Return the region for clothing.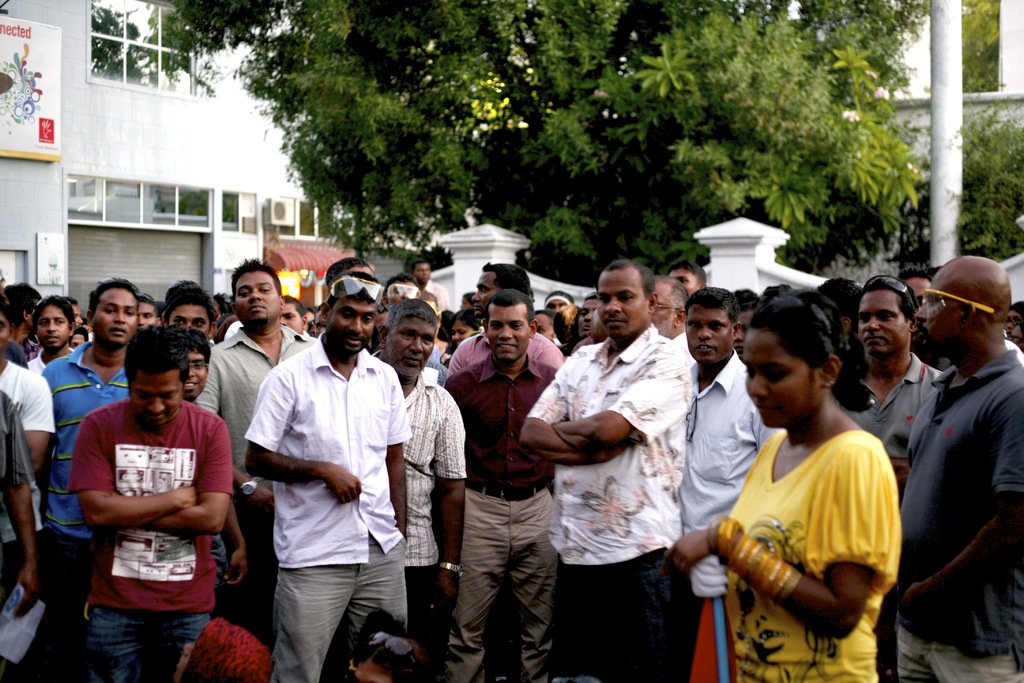
198 322 310 628.
